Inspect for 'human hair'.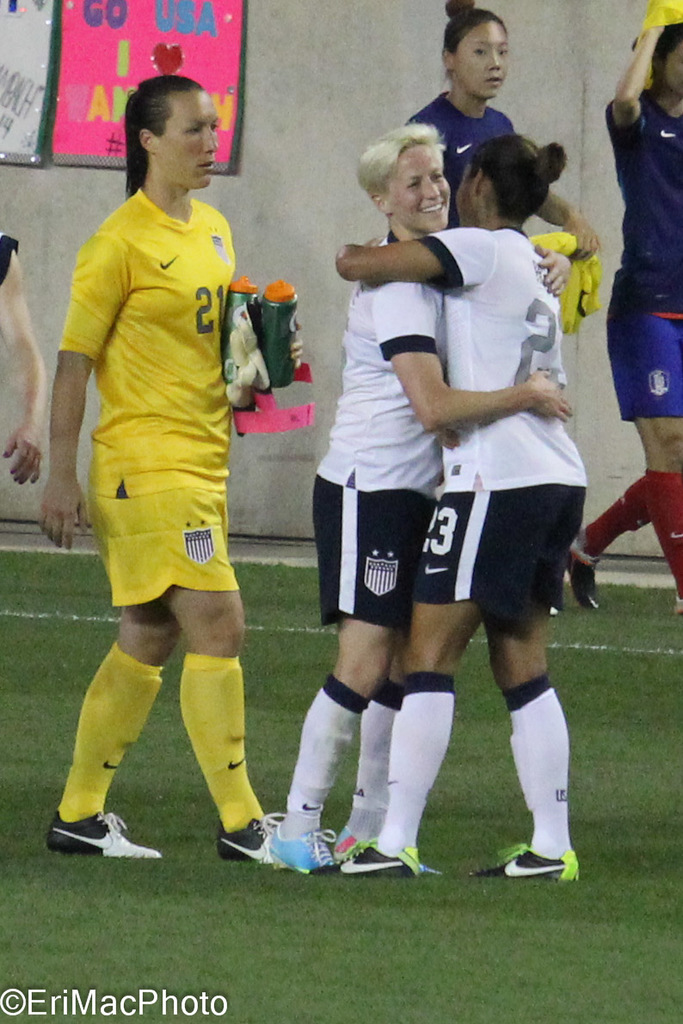
Inspection: 649/25/682/99.
